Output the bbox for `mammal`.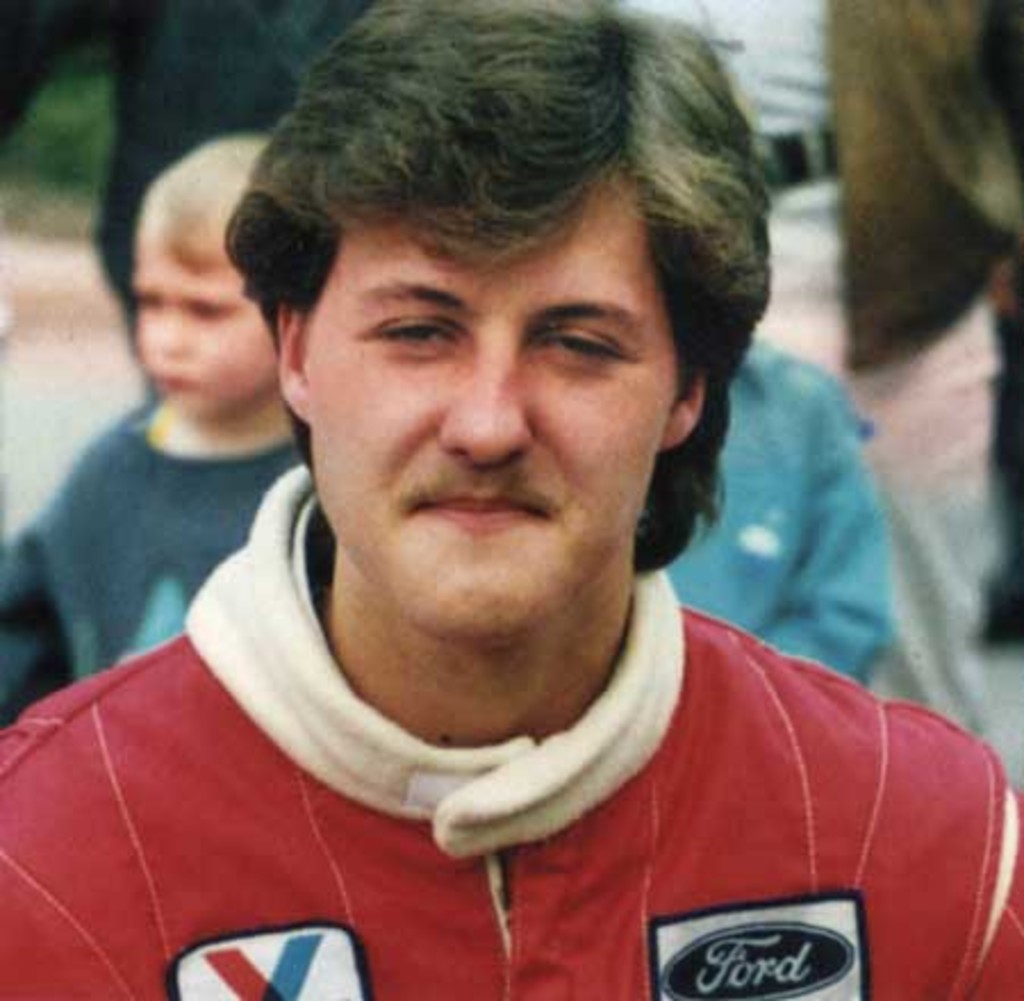
0 127 312 730.
